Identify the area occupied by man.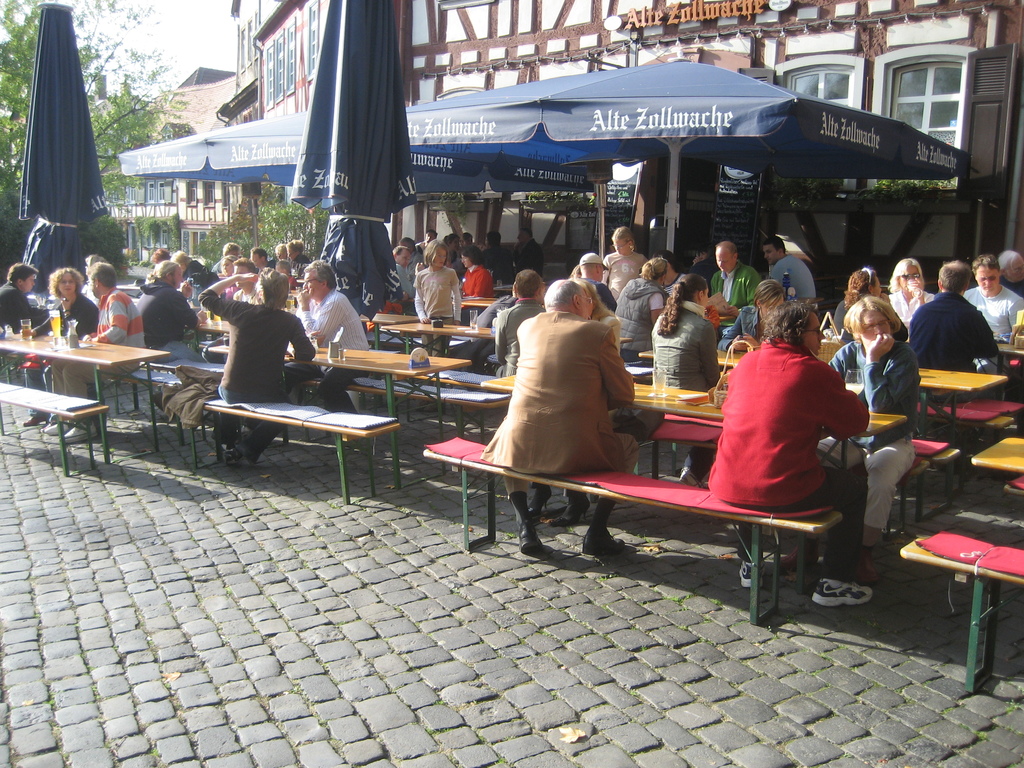
Area: bbox(248, 246, 275, 274).
